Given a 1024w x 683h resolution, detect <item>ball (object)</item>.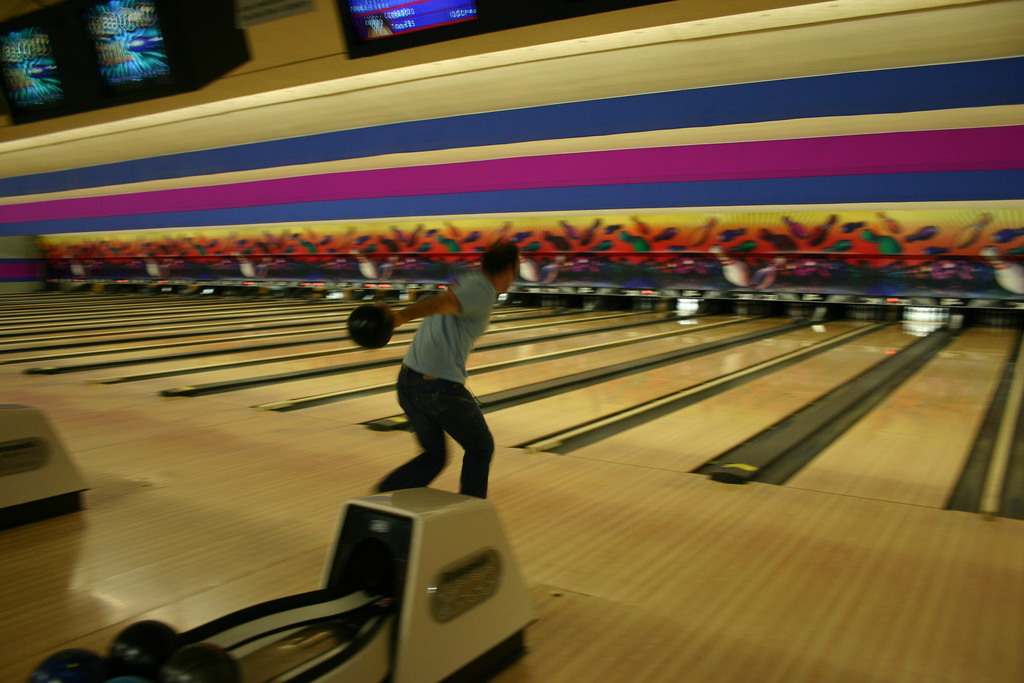
region(346, 300, 395, 354).
